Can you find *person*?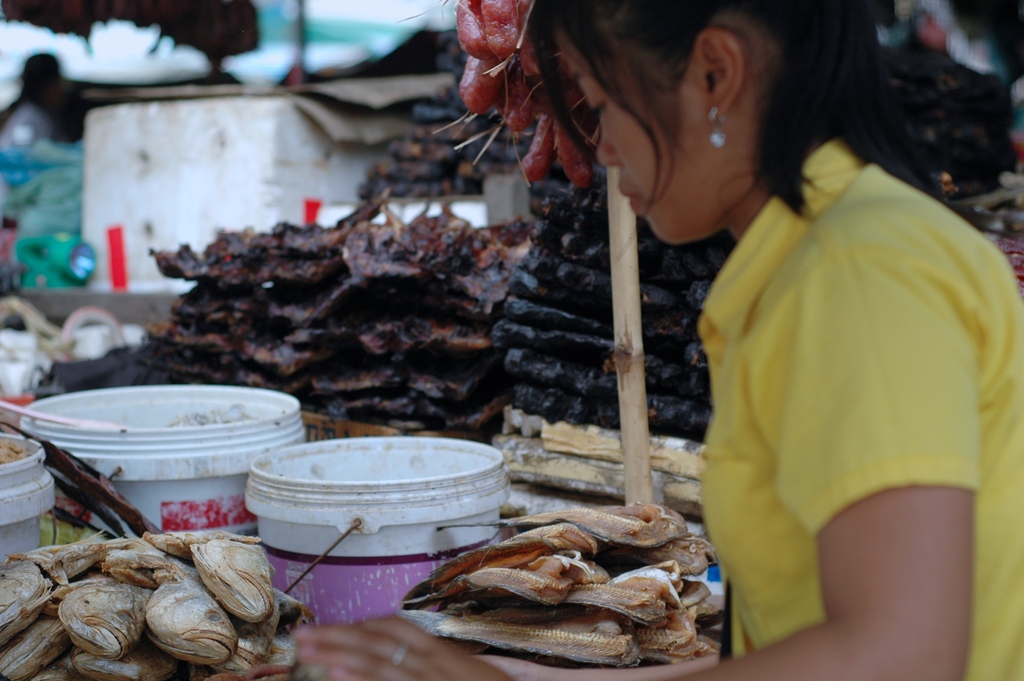
Yes, bounding box: box(524, 16, 984, 671).
